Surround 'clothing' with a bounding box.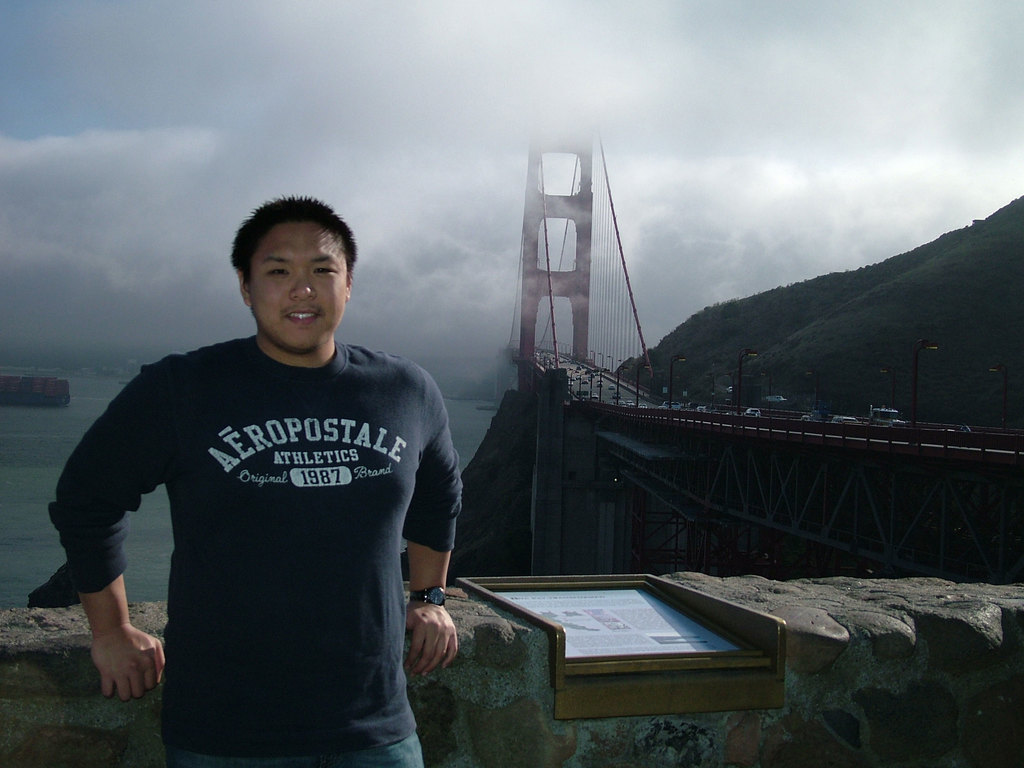
bbox=[19, 330, 475, 767].
